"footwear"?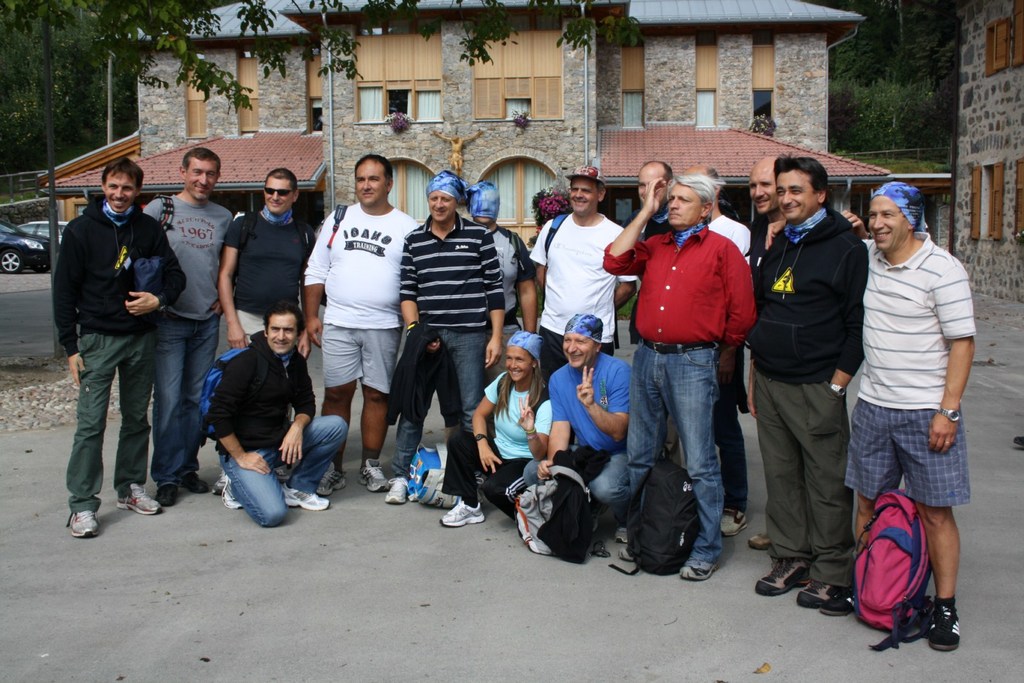
Rect(160, 476, 175, 505)
